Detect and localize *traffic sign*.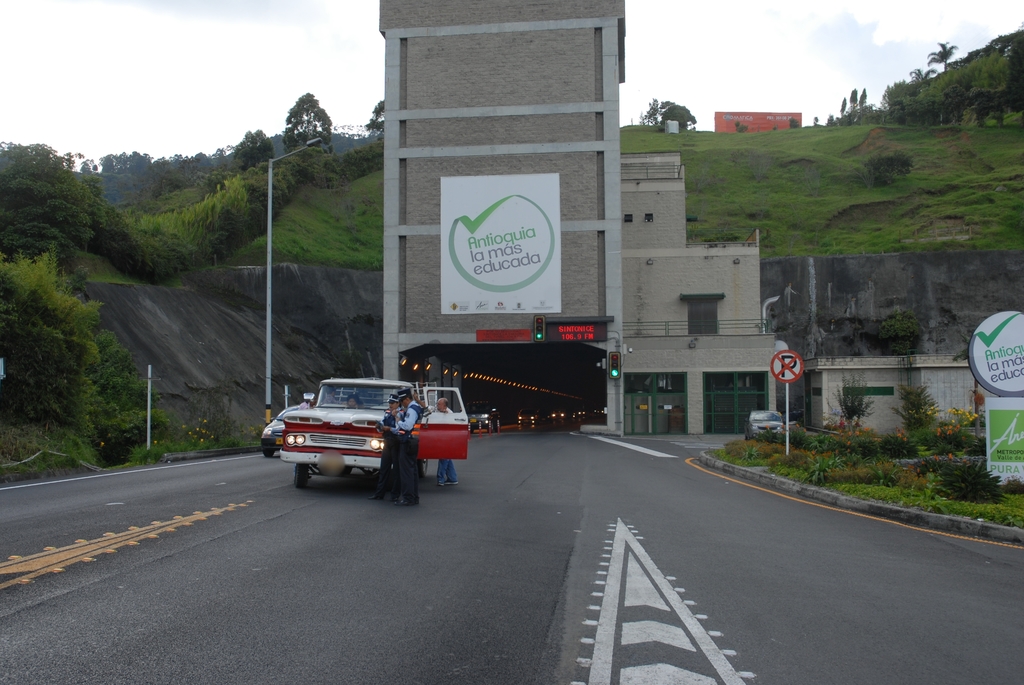
Localized at <box>605,352,620,379</box>.
